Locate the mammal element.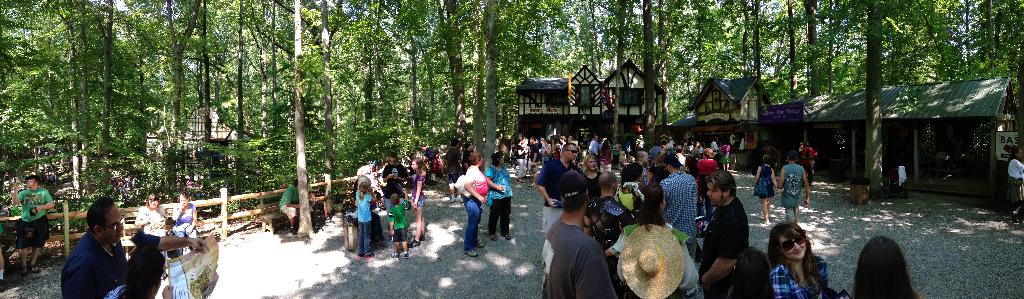
Element bbox: 516,134,527,183.
